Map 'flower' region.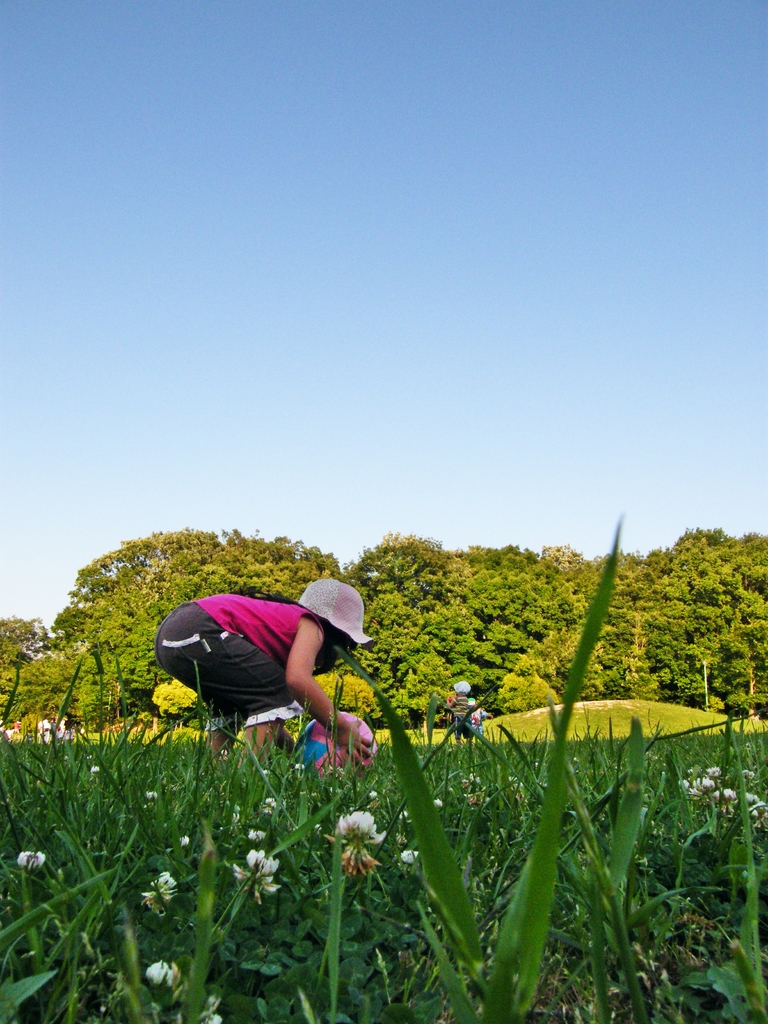
Mapped to {"left": 340, "top": 805, "right": 379, "bottom": 861}.
